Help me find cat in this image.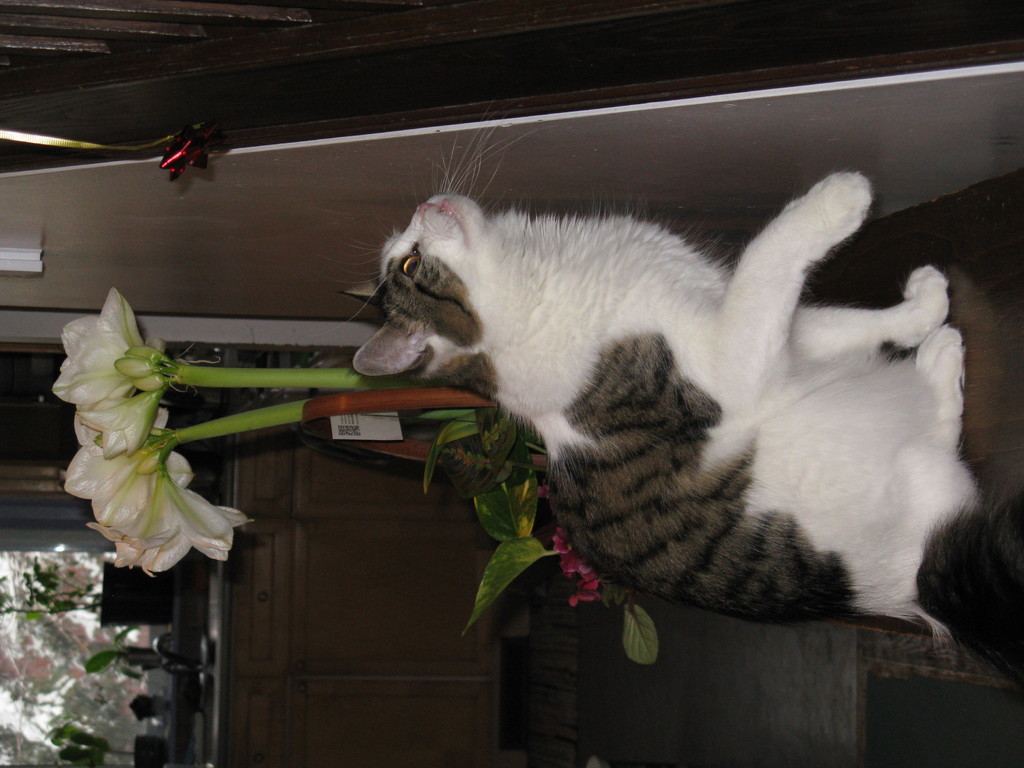
Found it: box(346, 120, 1023, 685).
